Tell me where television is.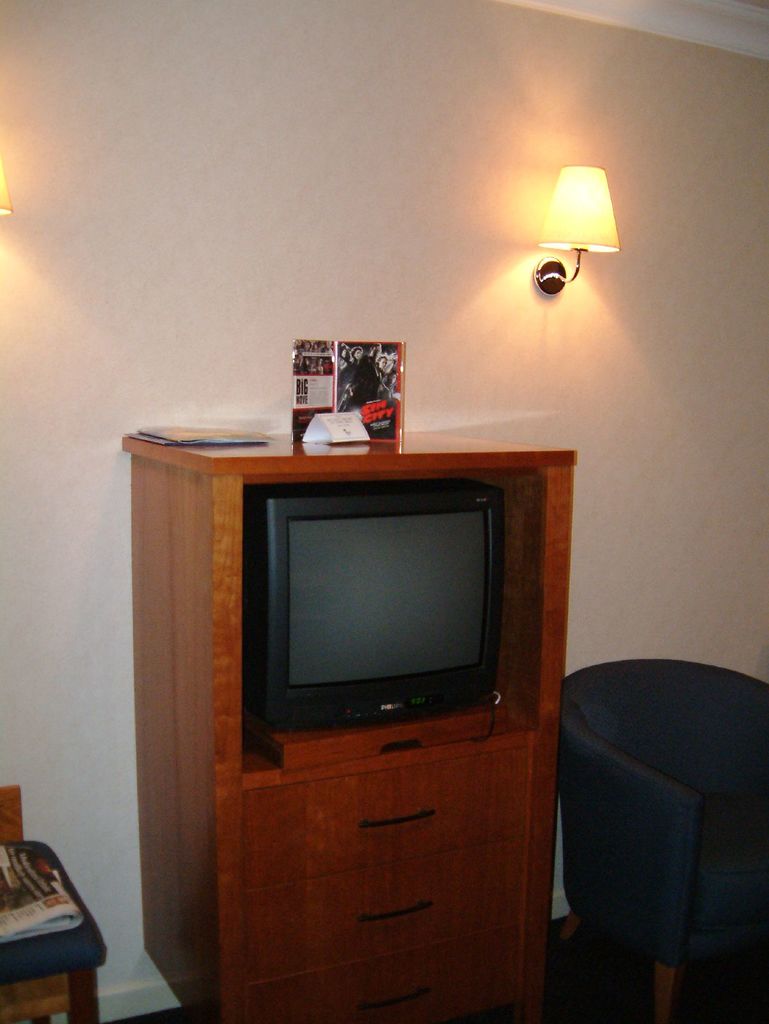
television is at {"left": 242, "top": 479, "right": 502, "bottom": 730}.
